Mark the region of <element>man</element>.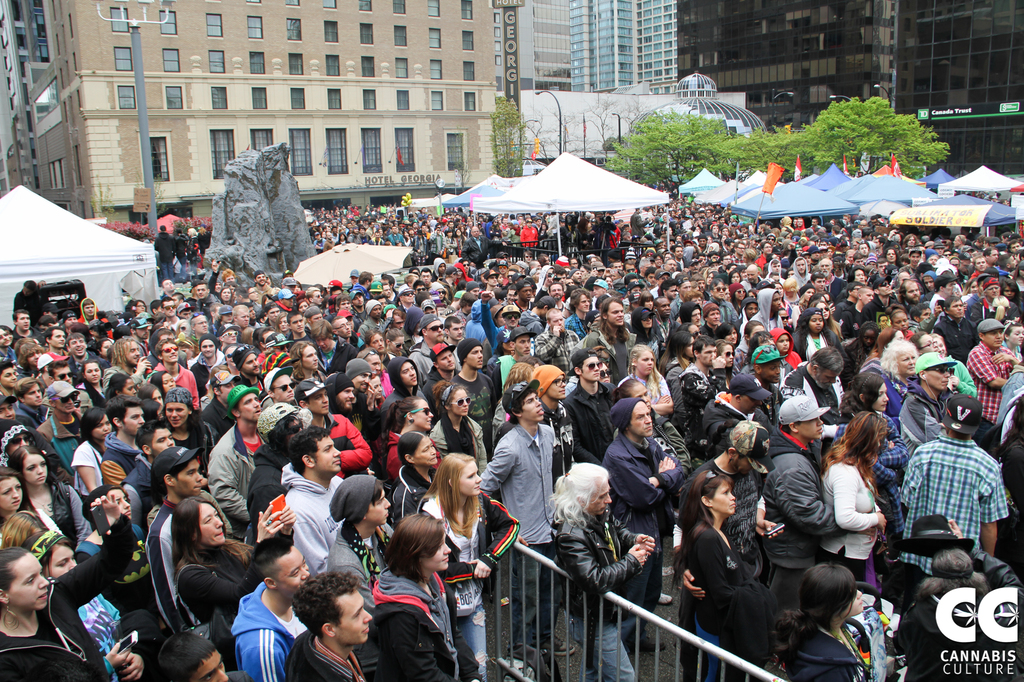
Region: pyautogui.locateOnScreen(490, 269, 497, 290).
